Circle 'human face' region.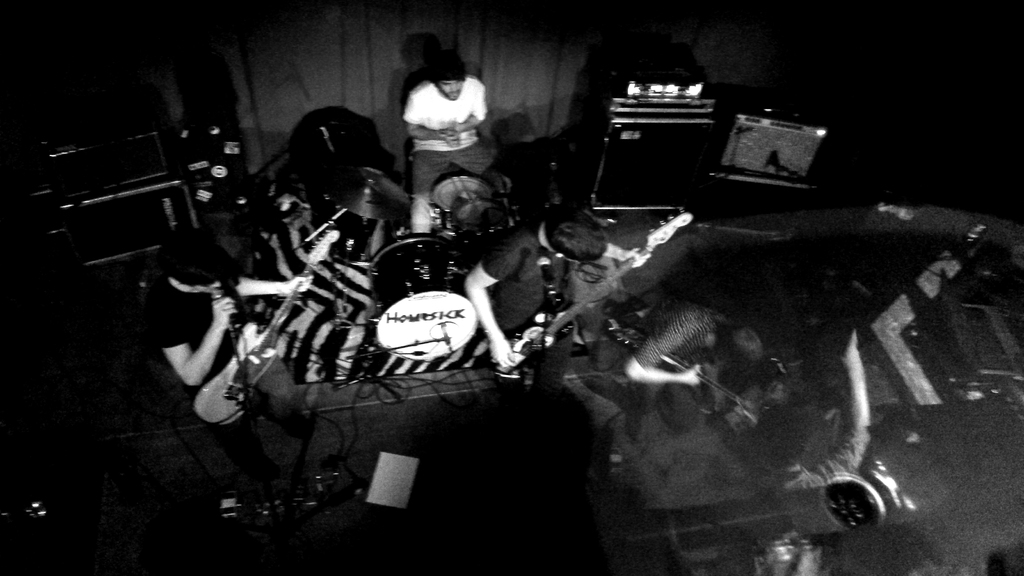
Region: BBox(440, 82, 463, 100).
